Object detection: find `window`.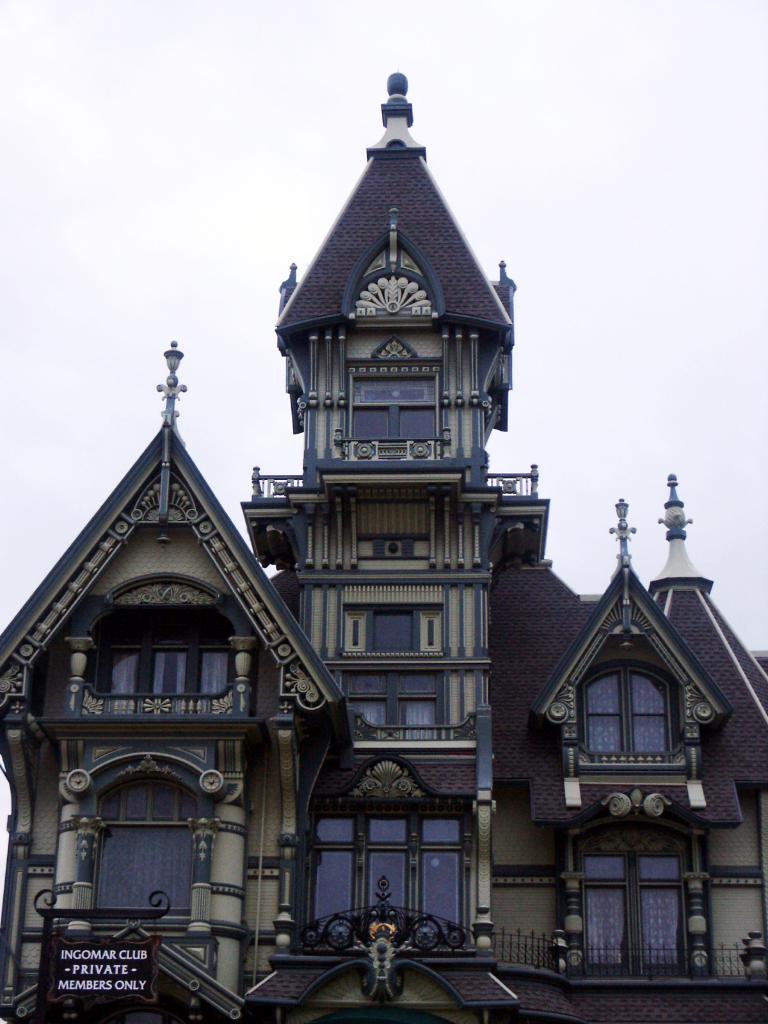
[left=348, top=371, right=443, bottom=440].
